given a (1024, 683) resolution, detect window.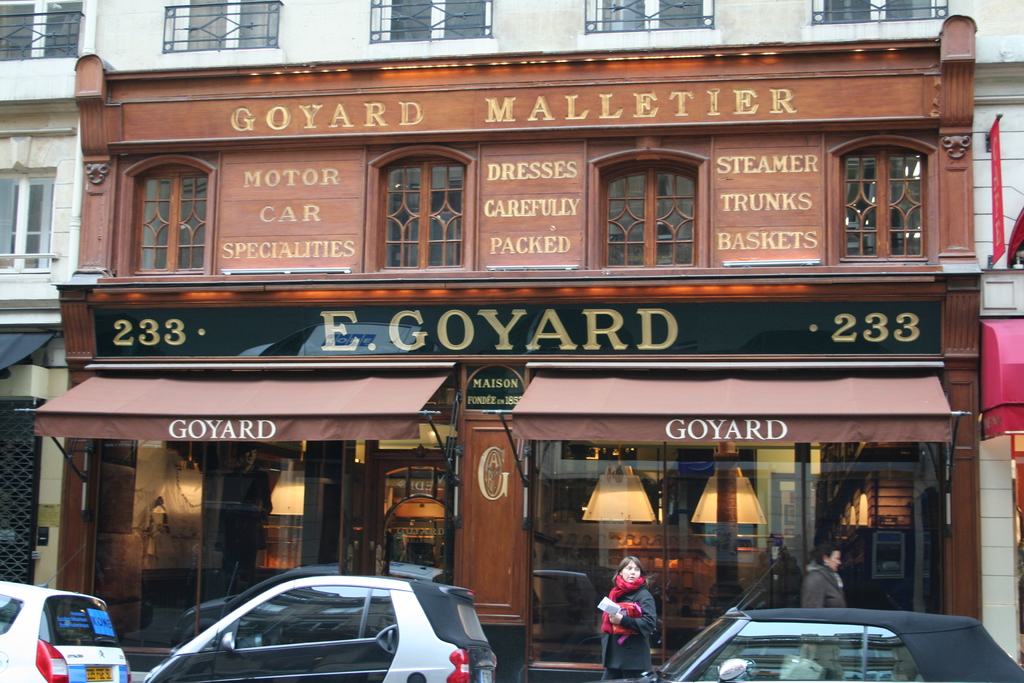
x1=817, y1=0, x2=952, y2=26.
